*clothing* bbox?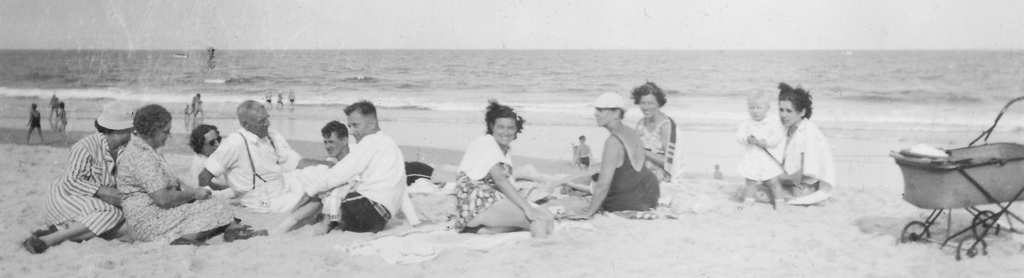
locate(113, 135, 242, 245)
